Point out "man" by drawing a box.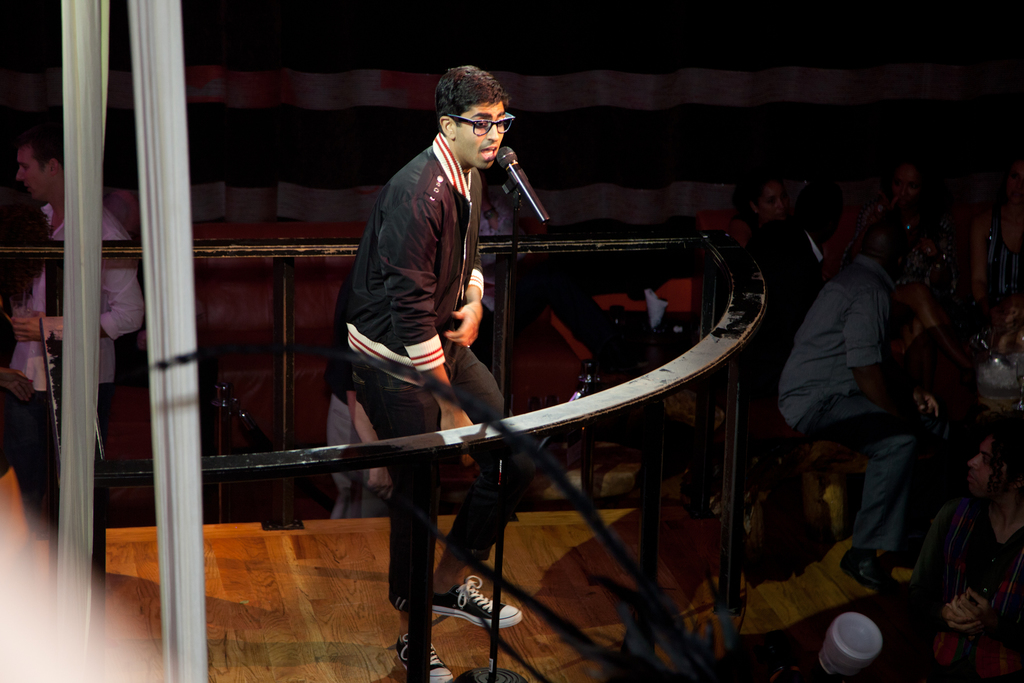
0, 129, 143, 644.
